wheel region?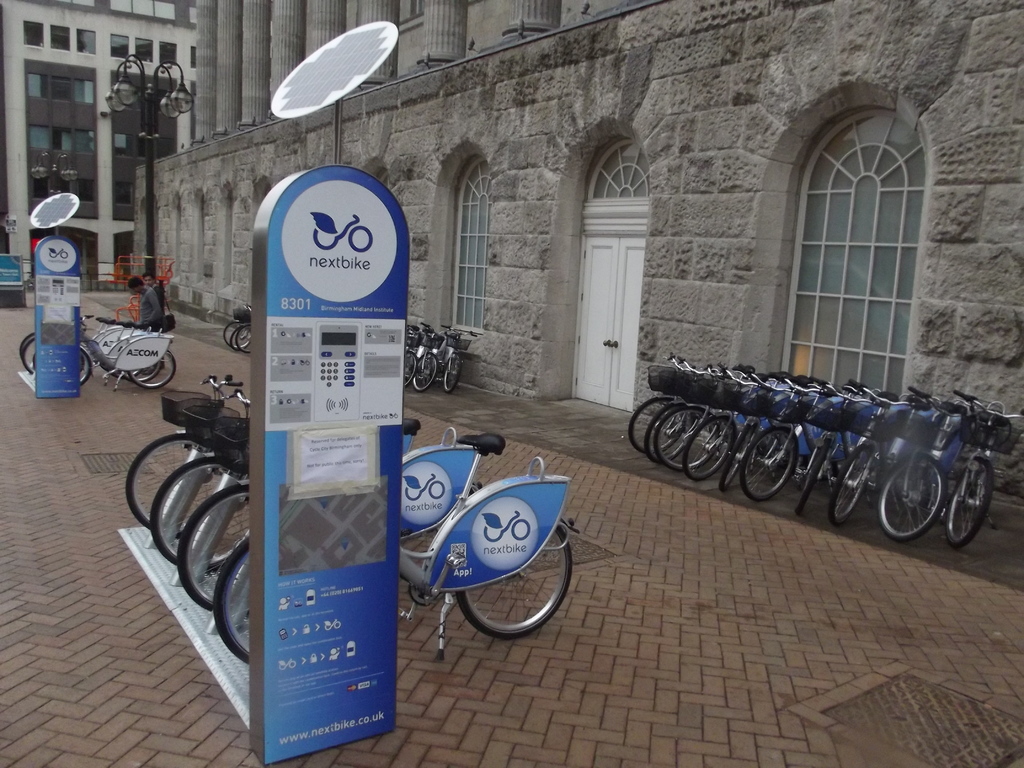
20:336:34:372
